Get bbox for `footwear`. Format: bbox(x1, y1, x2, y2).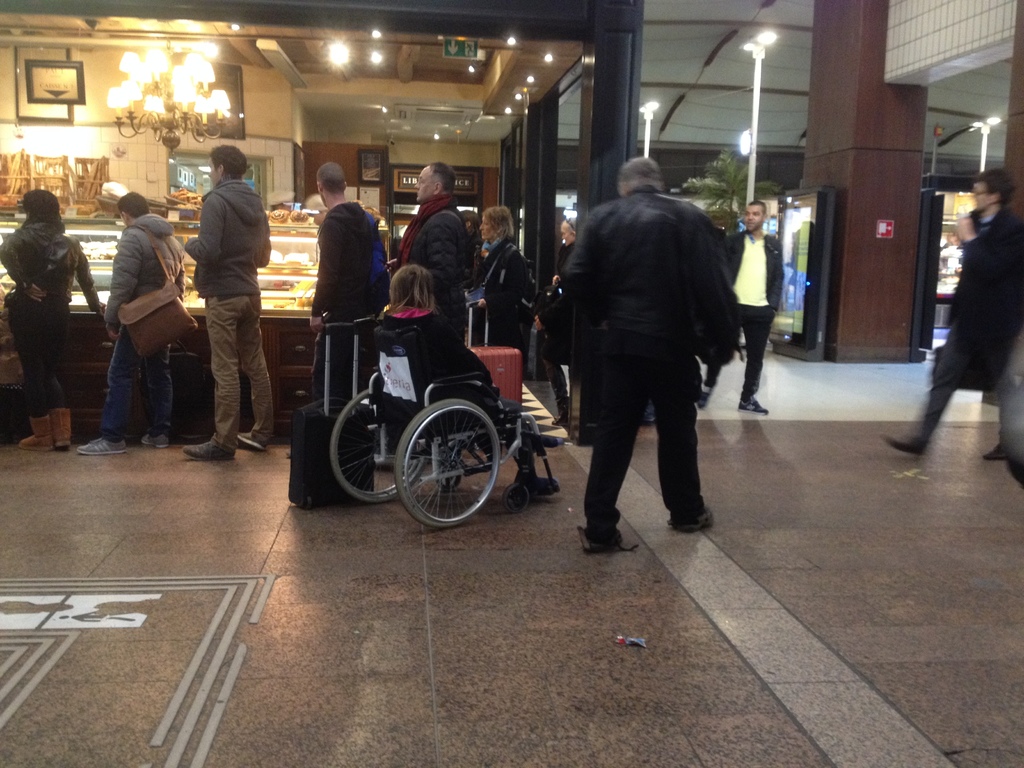
bbox(738, 395, 769, 416).
